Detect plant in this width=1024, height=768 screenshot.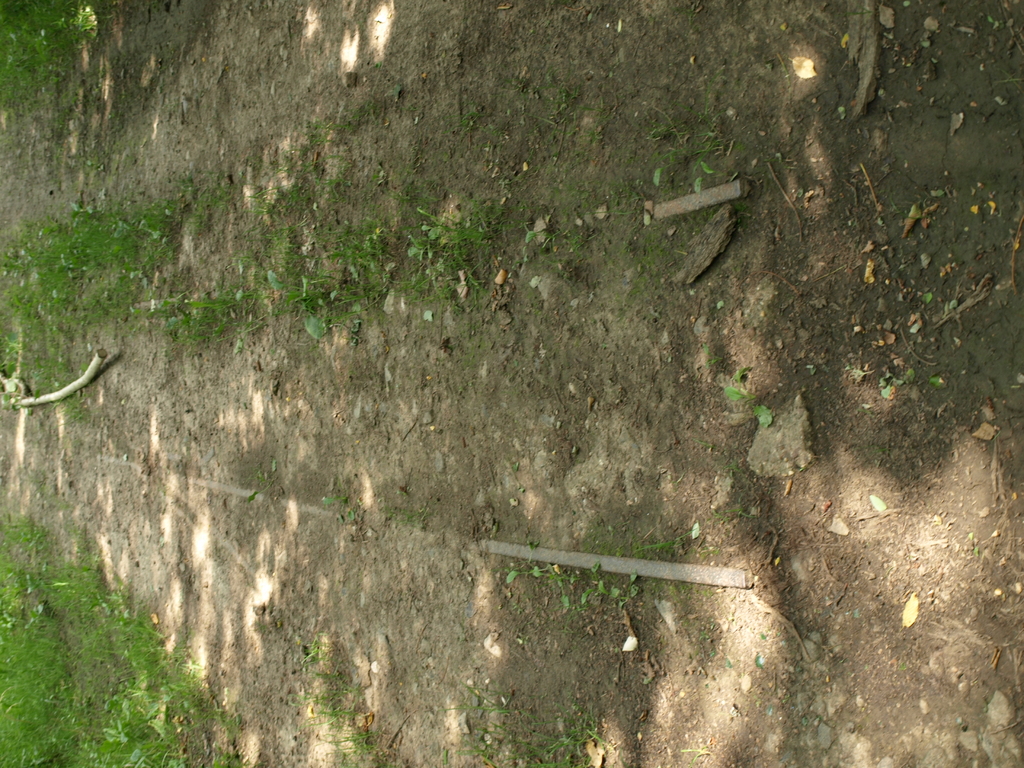
Detection: [x1=747, y1=399, x2=781, y2=428].
